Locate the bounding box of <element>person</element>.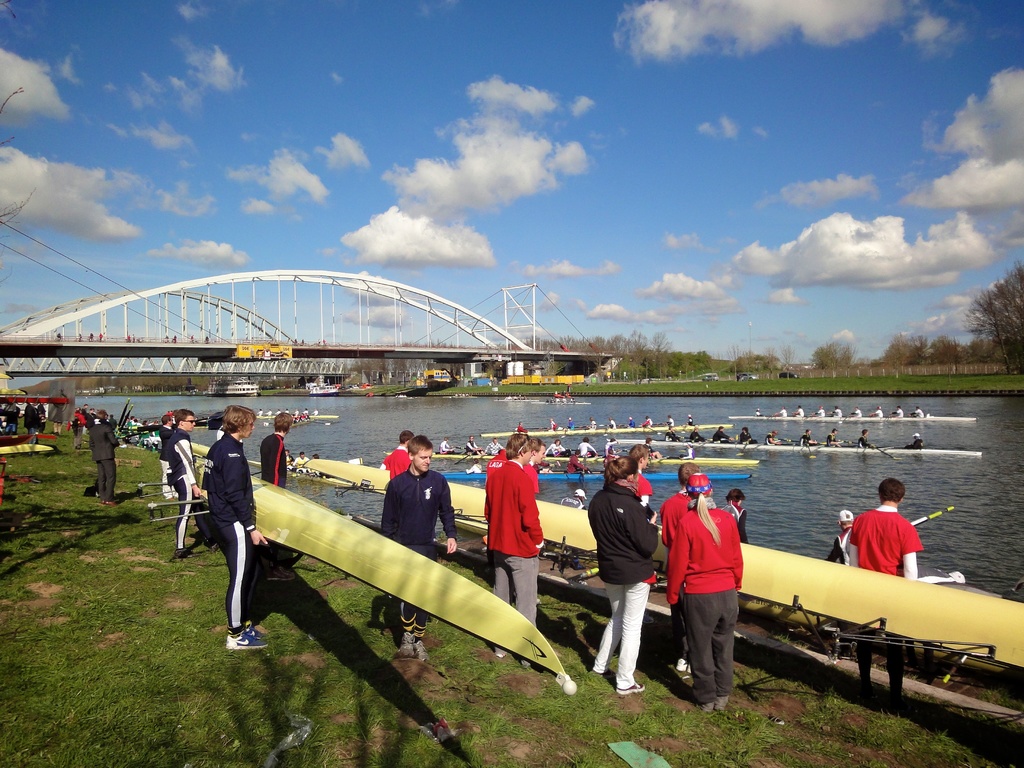
Bounding box: (909, 409, 924, 417).
